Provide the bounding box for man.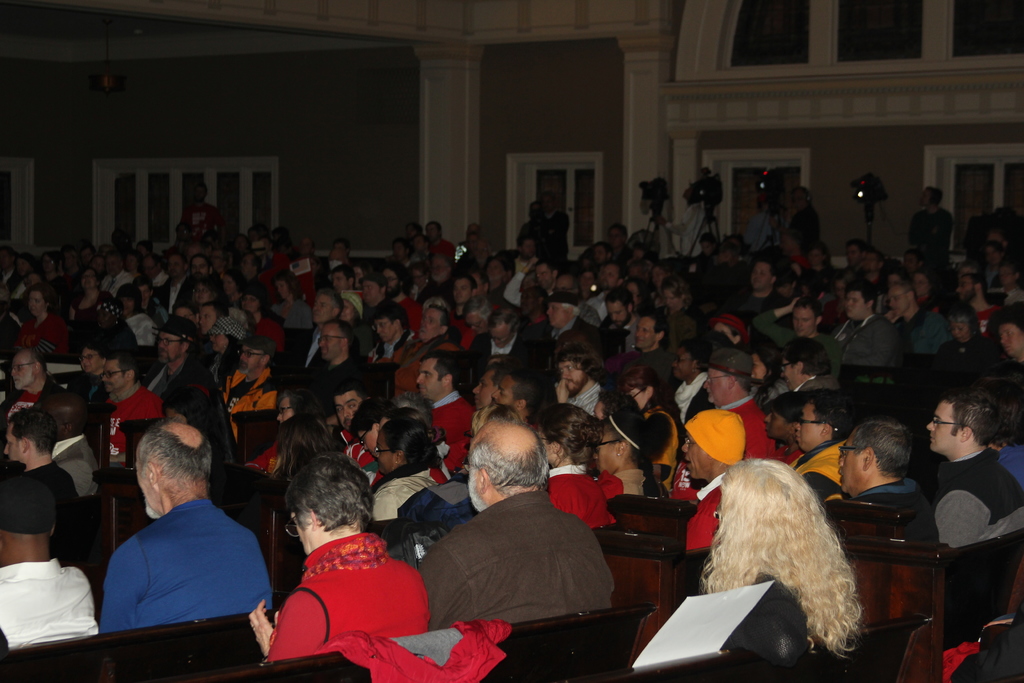
bbox(6, 404, 90, 557).
